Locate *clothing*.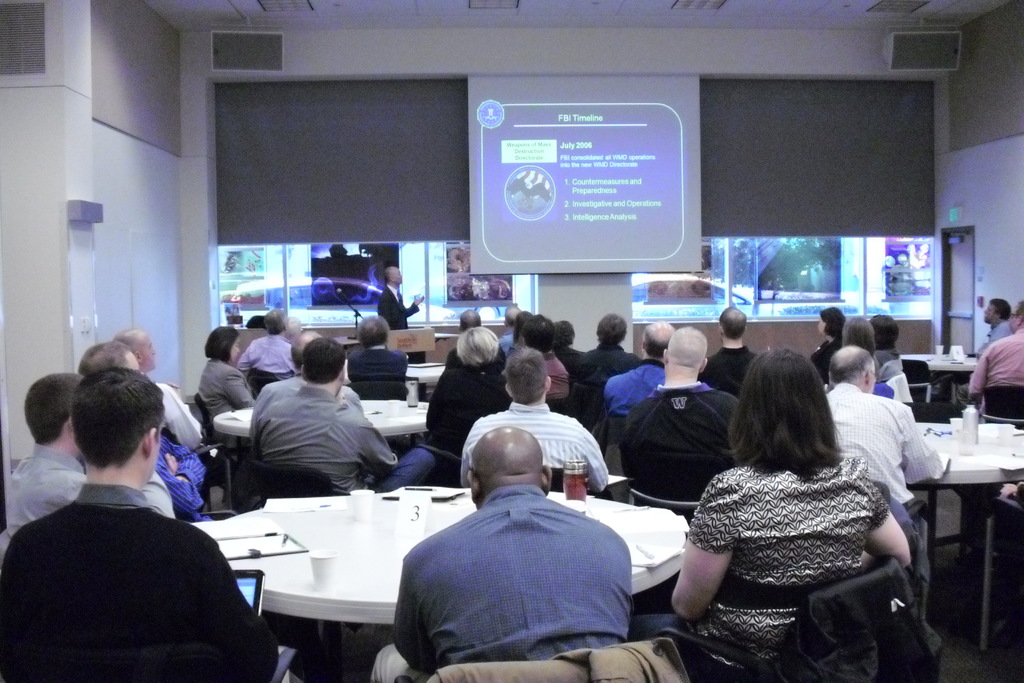
Bounding box: crop(368, 484, 628, 682).
